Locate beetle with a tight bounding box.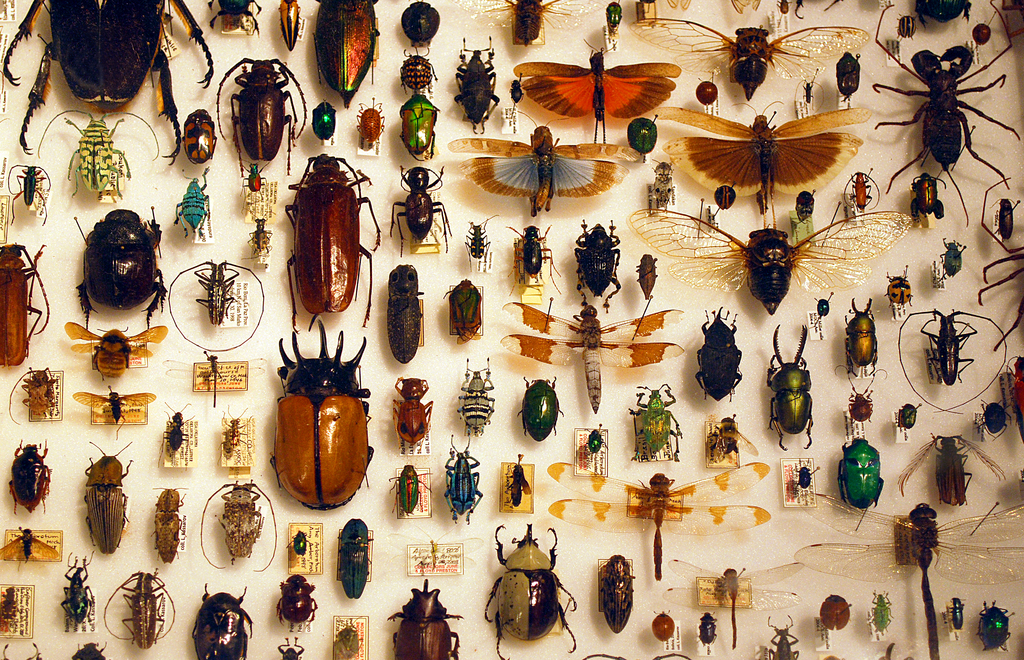
Rect(3, 587, 25, 637).
